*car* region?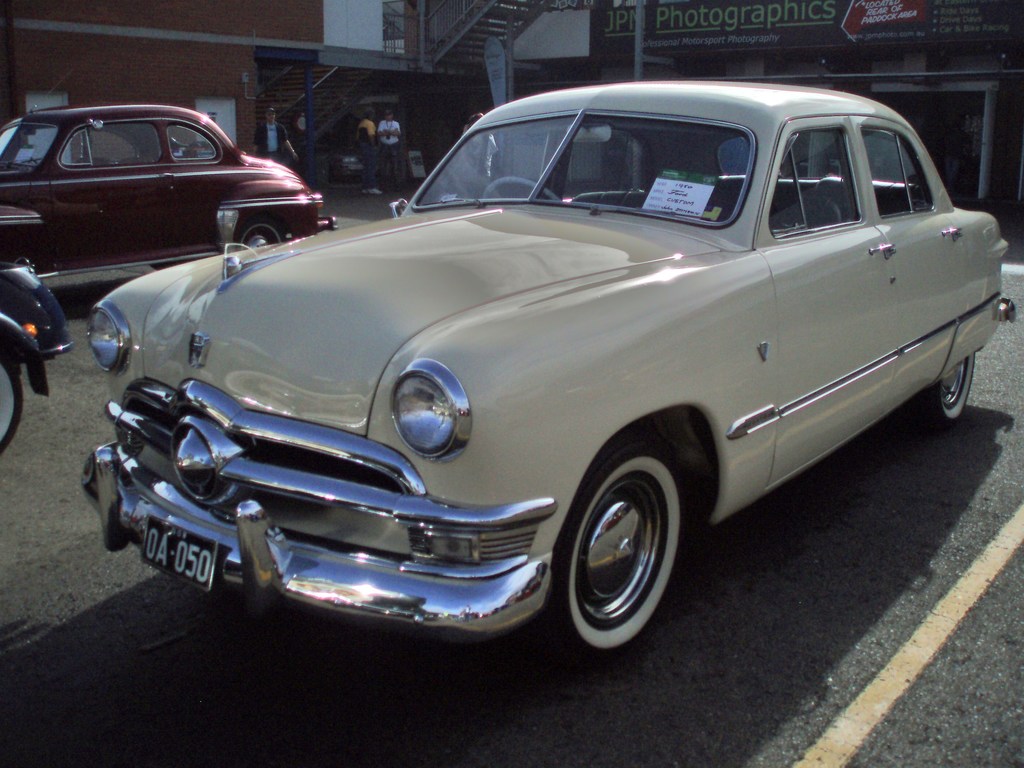
71:79:1016:653
